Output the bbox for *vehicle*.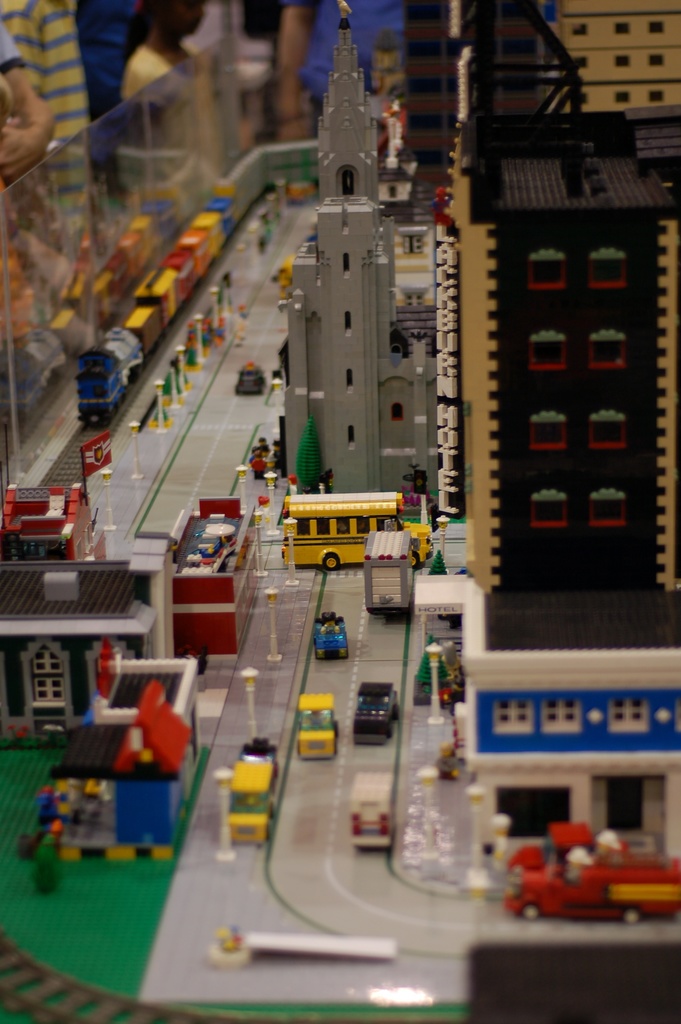
365:531:418:616.
